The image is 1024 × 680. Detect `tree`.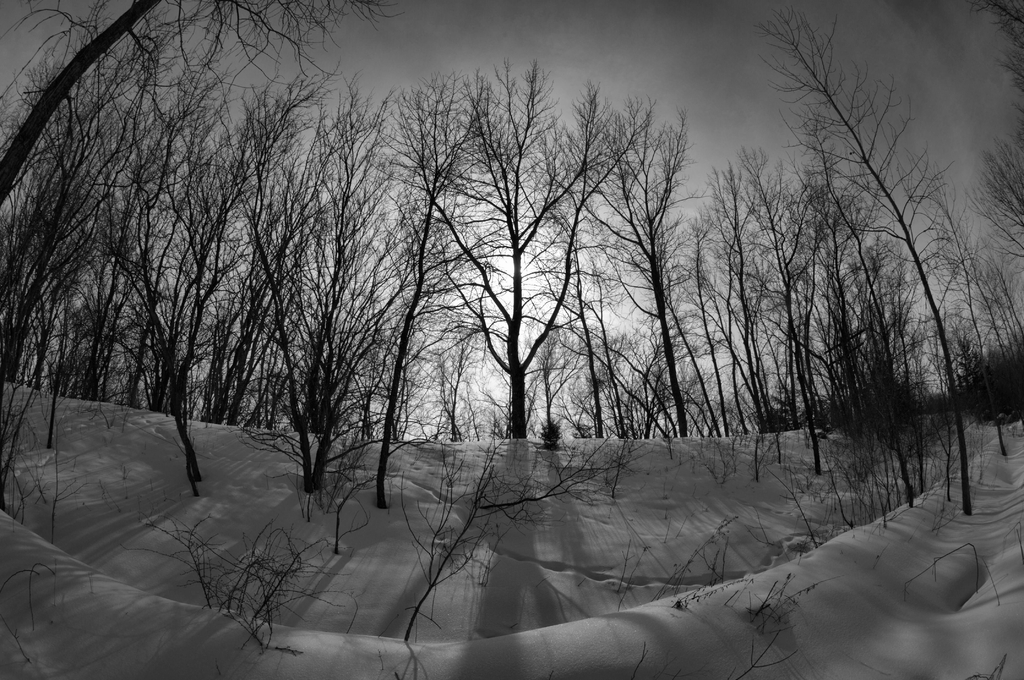
Detection: pyautogui.locateOnScreen(774, 108, 922, 503).
